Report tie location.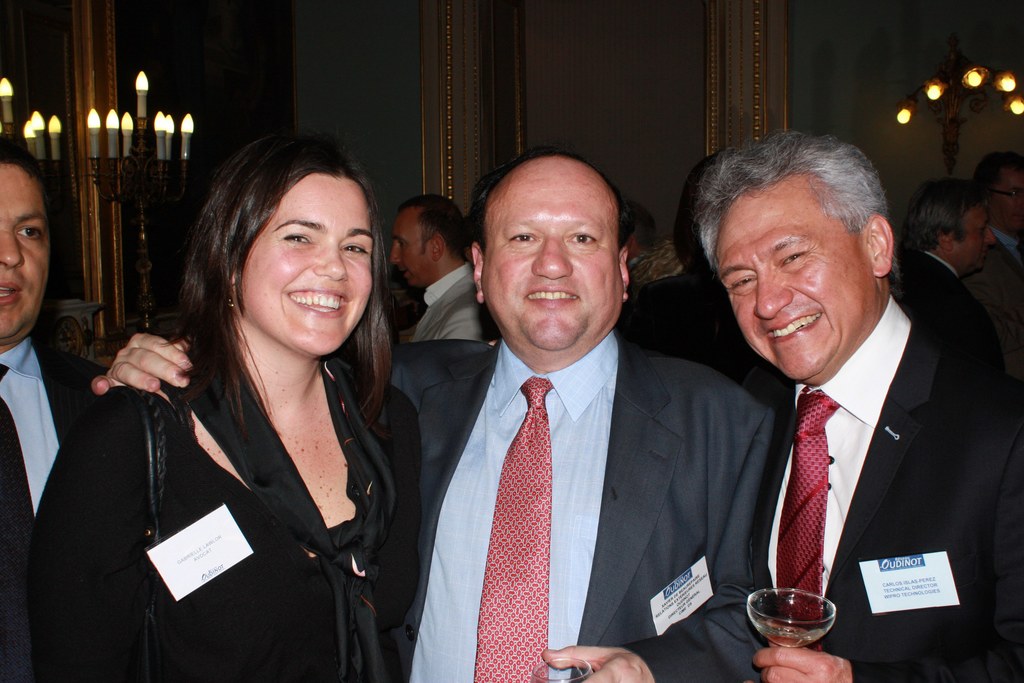
Report: x1=0 y1=365 x2=40 y2=607.
